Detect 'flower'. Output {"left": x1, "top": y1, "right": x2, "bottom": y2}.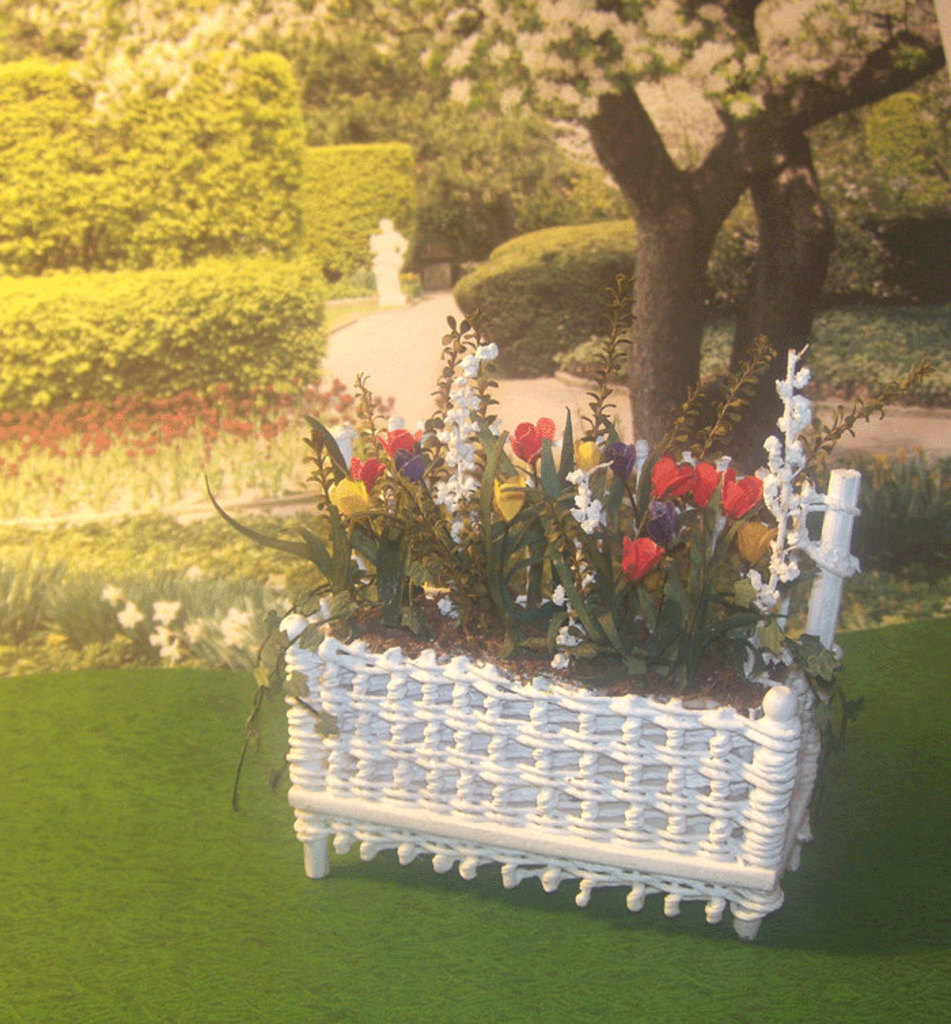
{"left": 326, "top": 473, "right": 370, "bottom": 516}.
